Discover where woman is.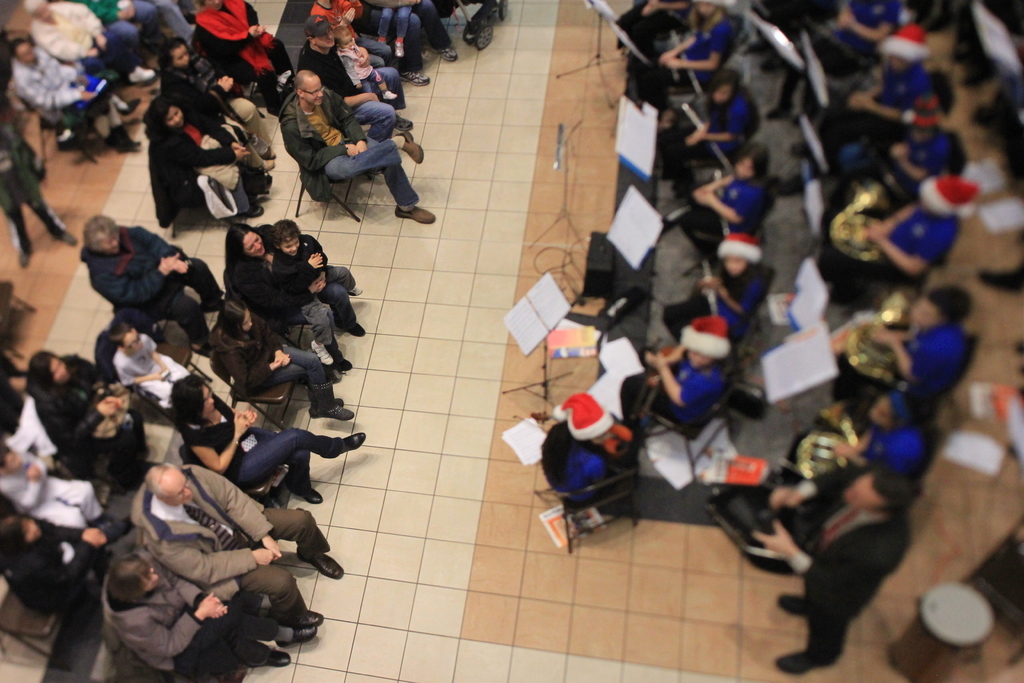
Discovered at <bbox>22, 350, 163, 484</bbox>.
